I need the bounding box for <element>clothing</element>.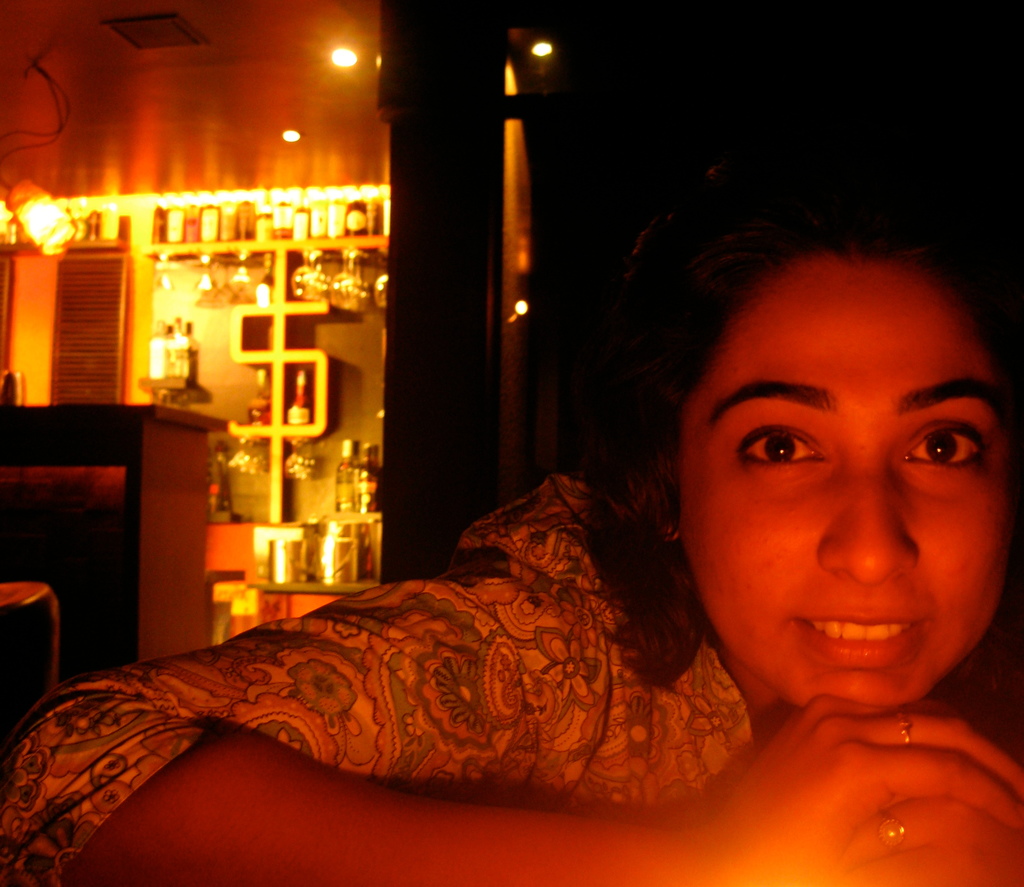
Here it is: 21, 454, 764, 863.
